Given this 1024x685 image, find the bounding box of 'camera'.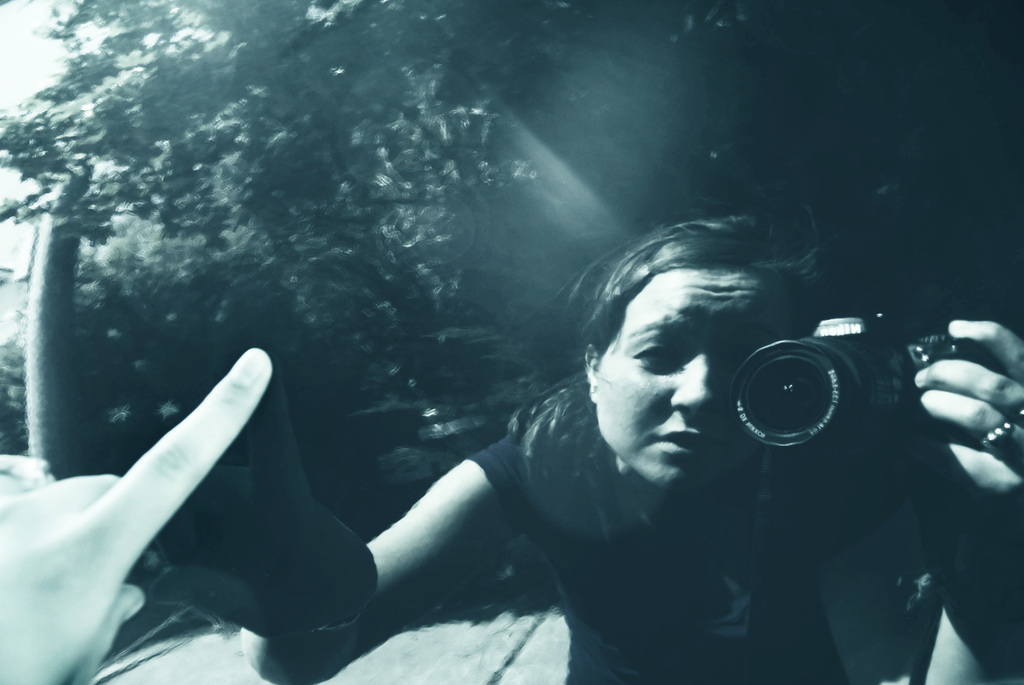
crop(717, 306, 986, 461).
